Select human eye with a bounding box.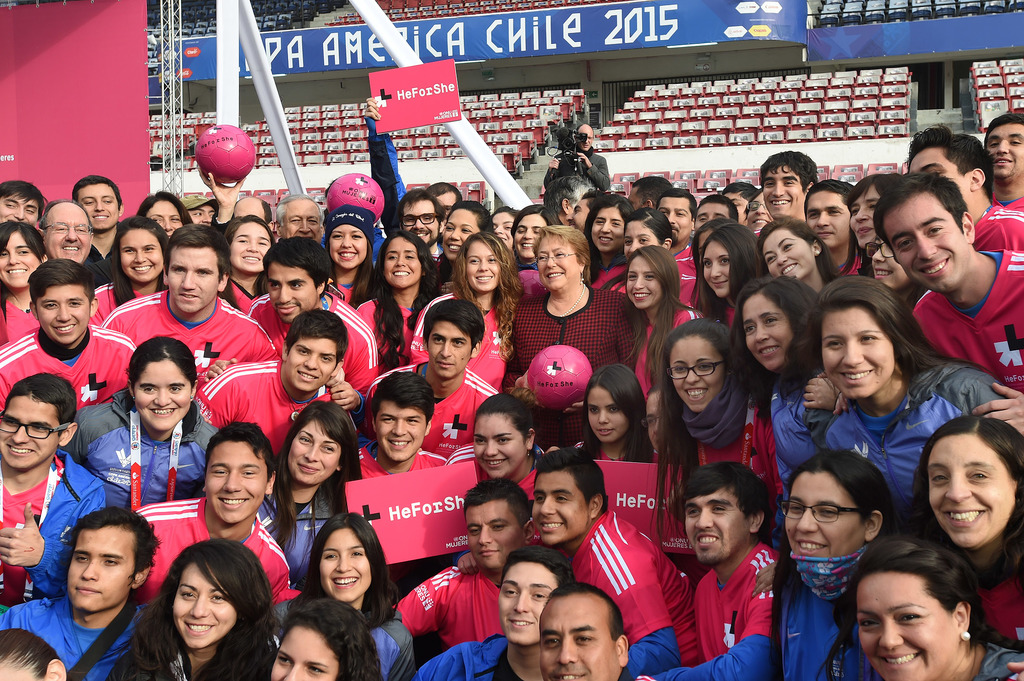
detection(573, 207, 585, 214).
